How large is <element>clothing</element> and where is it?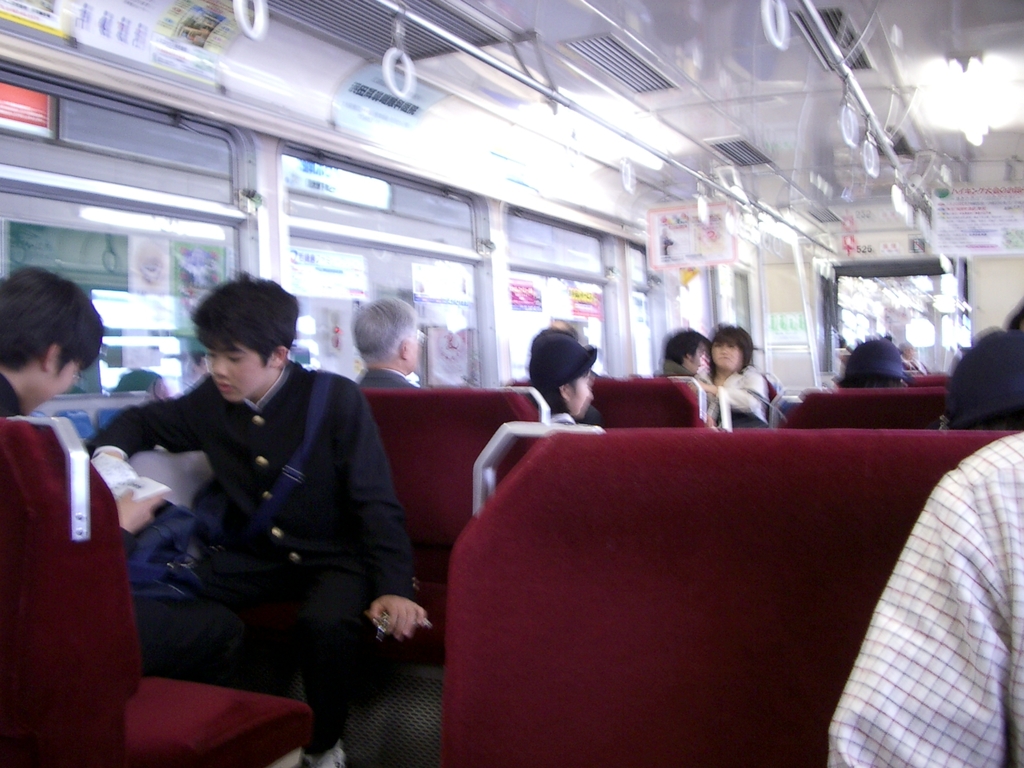
Bounding box: 828:430:1023:767.
